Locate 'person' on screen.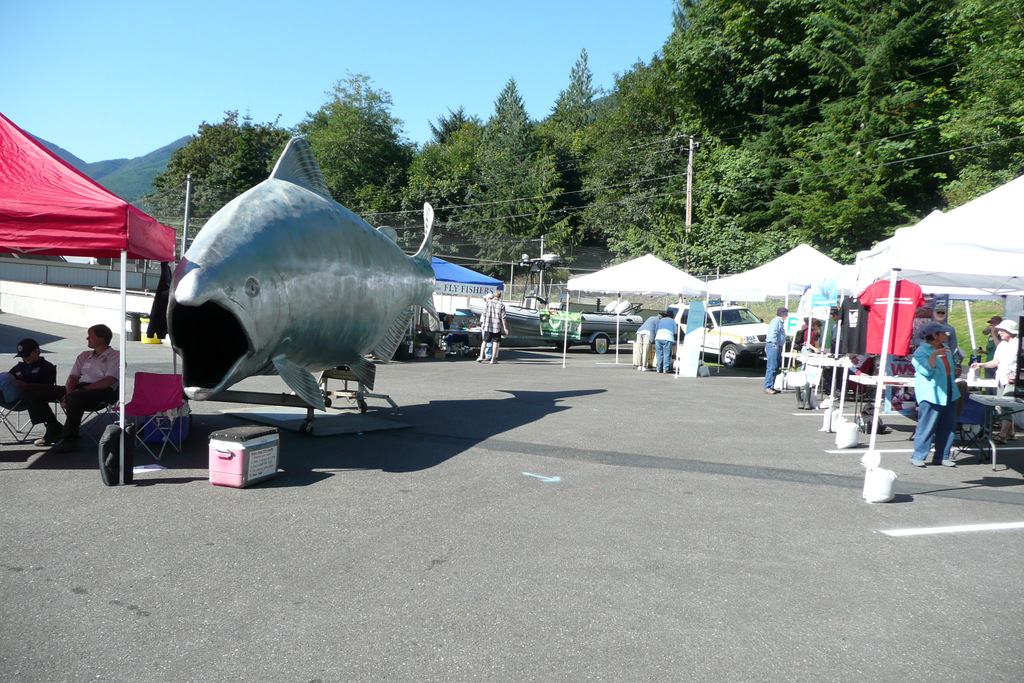
On screen at {"left": 10, "top": 338, "right": 60, "bottom": 445}.
